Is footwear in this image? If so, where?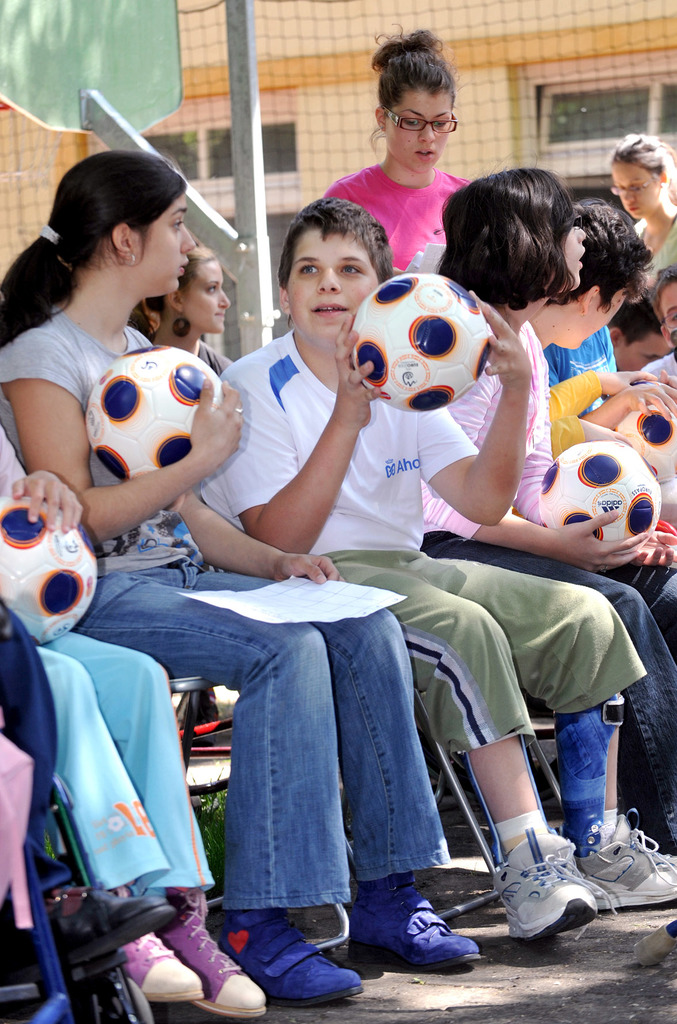
Yes, at x1=347 y1=869 x2=484 y2=970.
